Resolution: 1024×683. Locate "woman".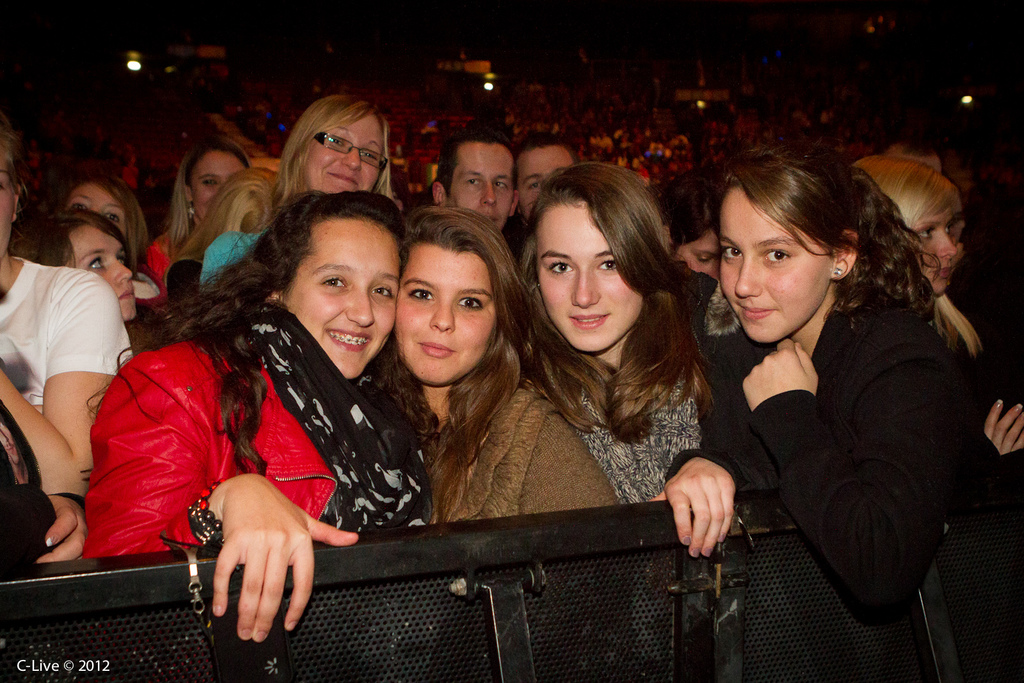
box(854, 152, 1023, 459).
